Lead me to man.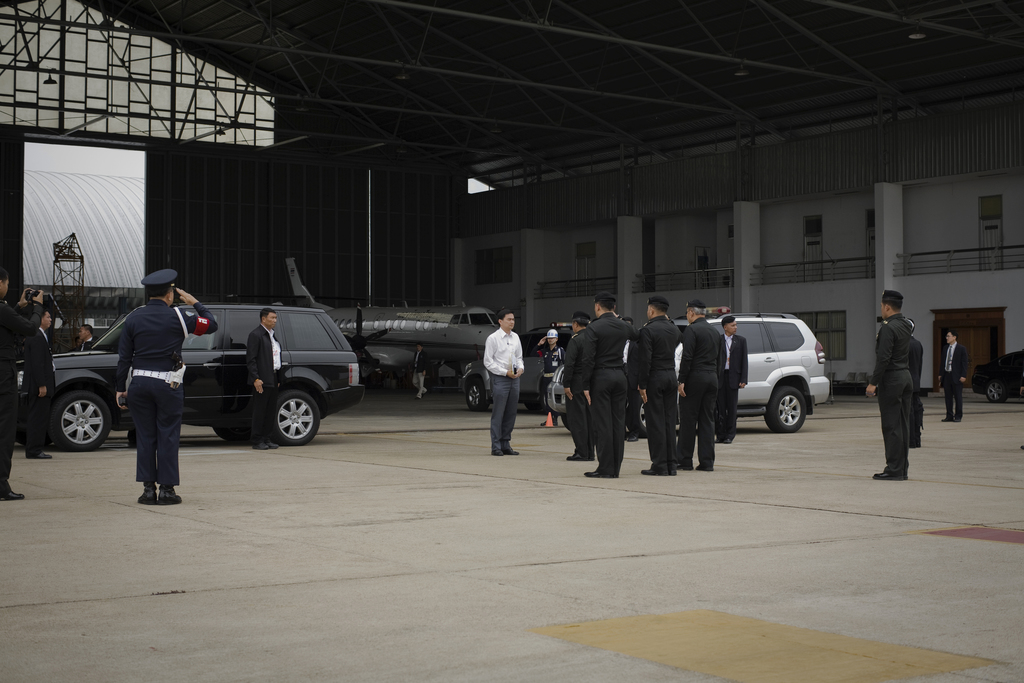
Lead to <region>563, 308, 596, 463</region>.
